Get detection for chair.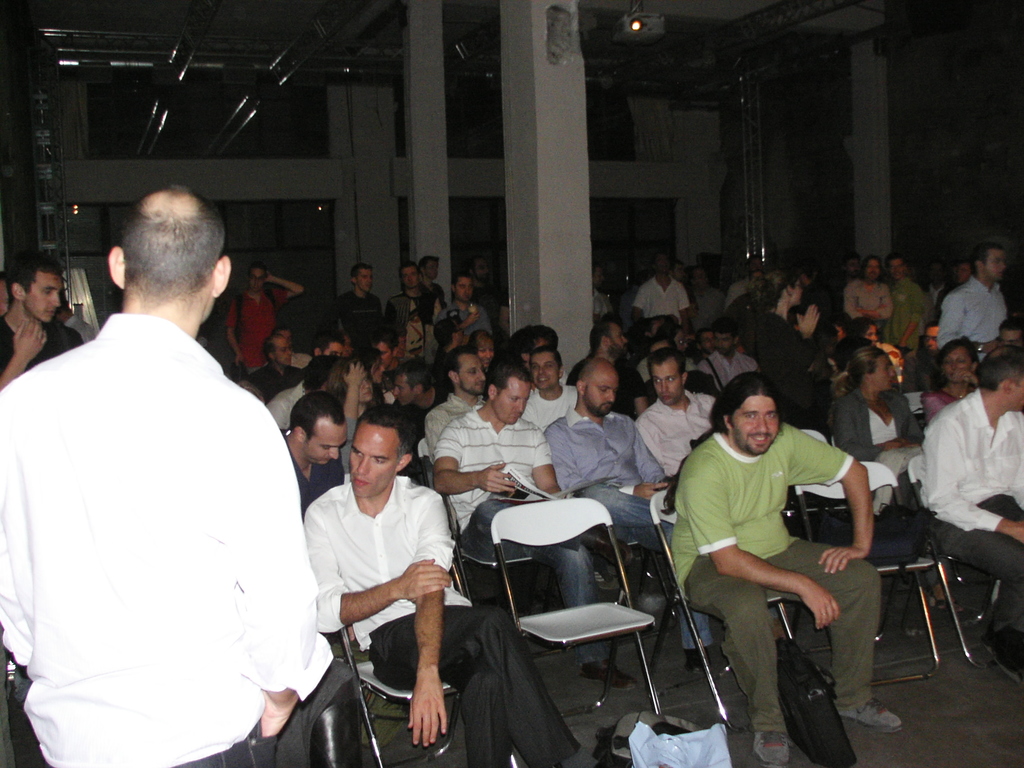
Detection: locate(646, 486, 832, 725).
